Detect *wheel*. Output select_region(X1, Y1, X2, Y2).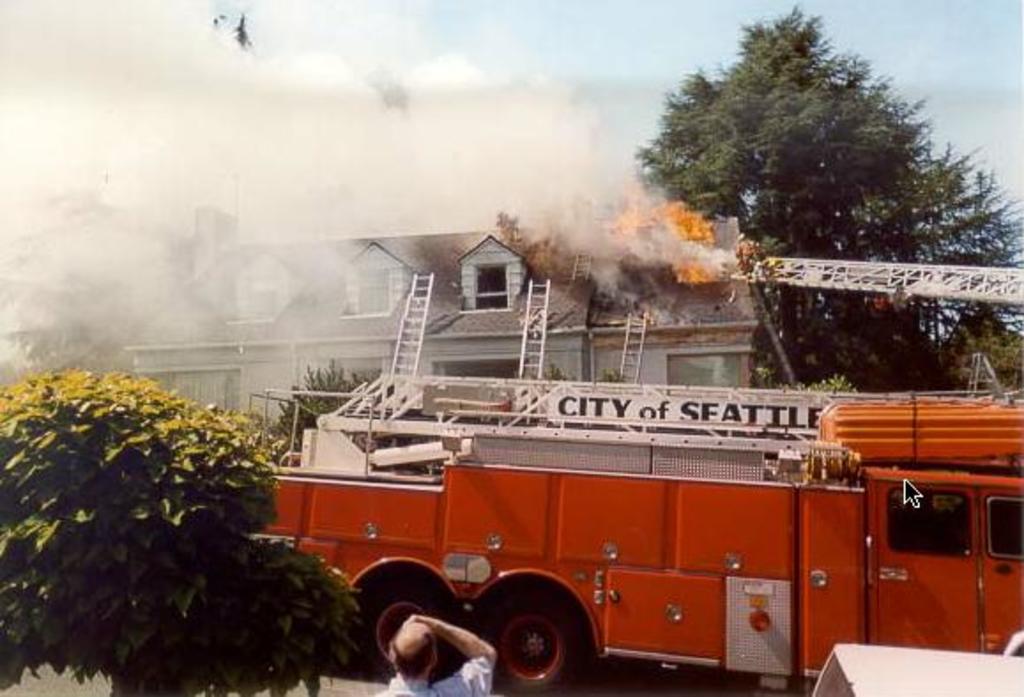
select_region(361, 586, 437, 679).
